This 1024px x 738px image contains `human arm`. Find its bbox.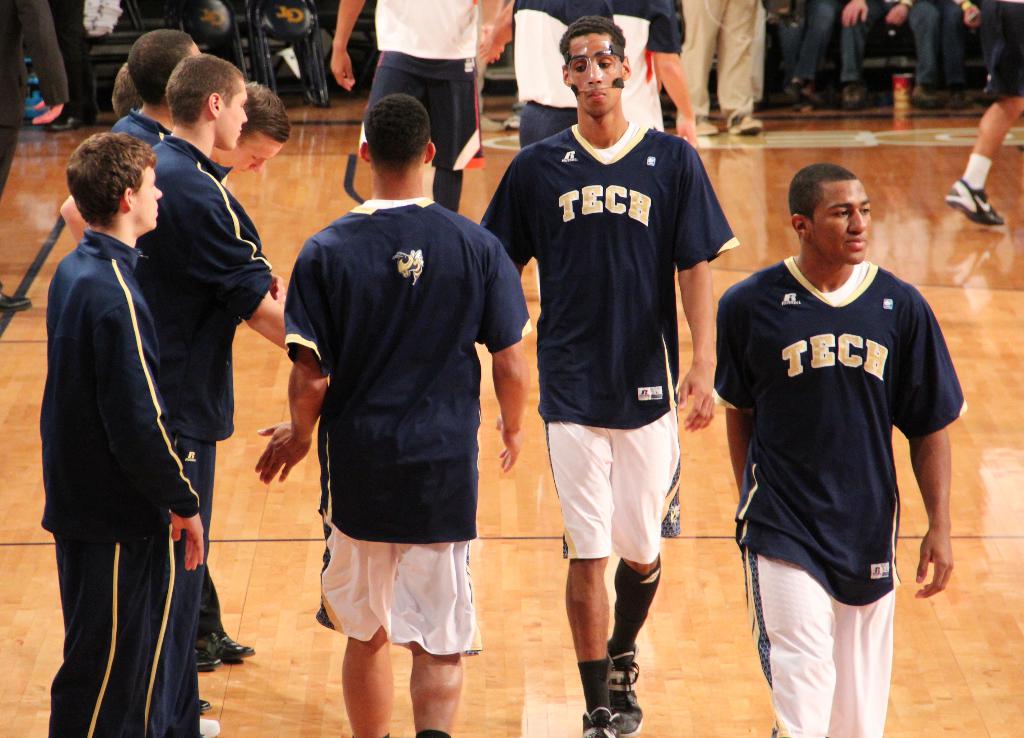
x1=325 y1=0 x2=362 y2=94.
